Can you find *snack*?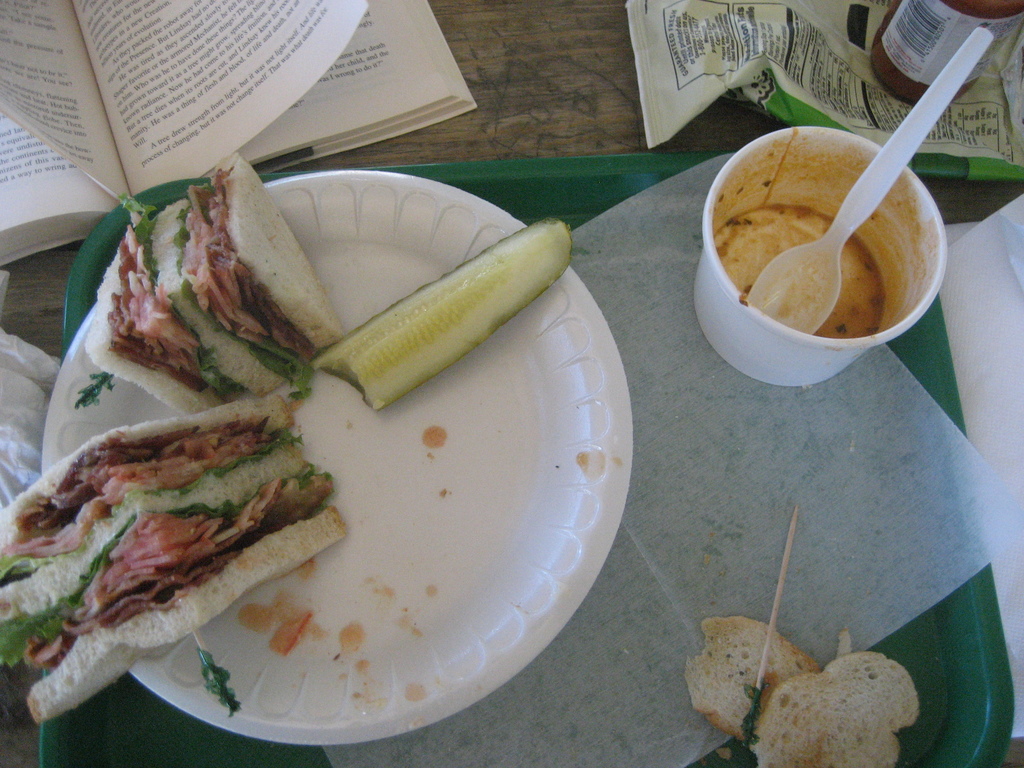
Yes, bounding box: BBox(749, 647, 922, 767).
